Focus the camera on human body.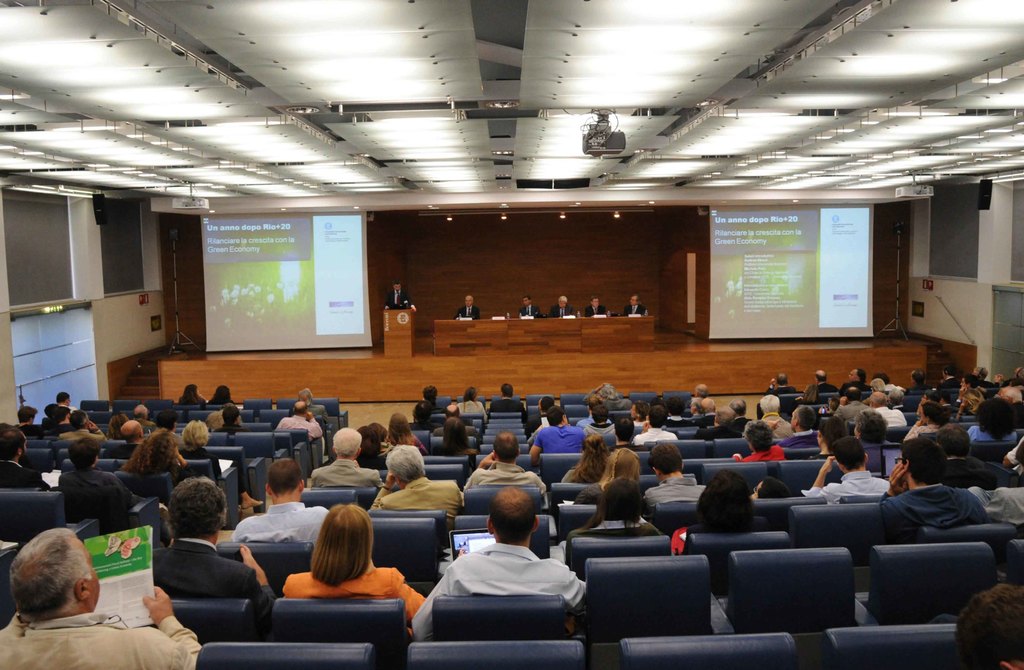
Focus region: rect(645, 478, 701, 512).
